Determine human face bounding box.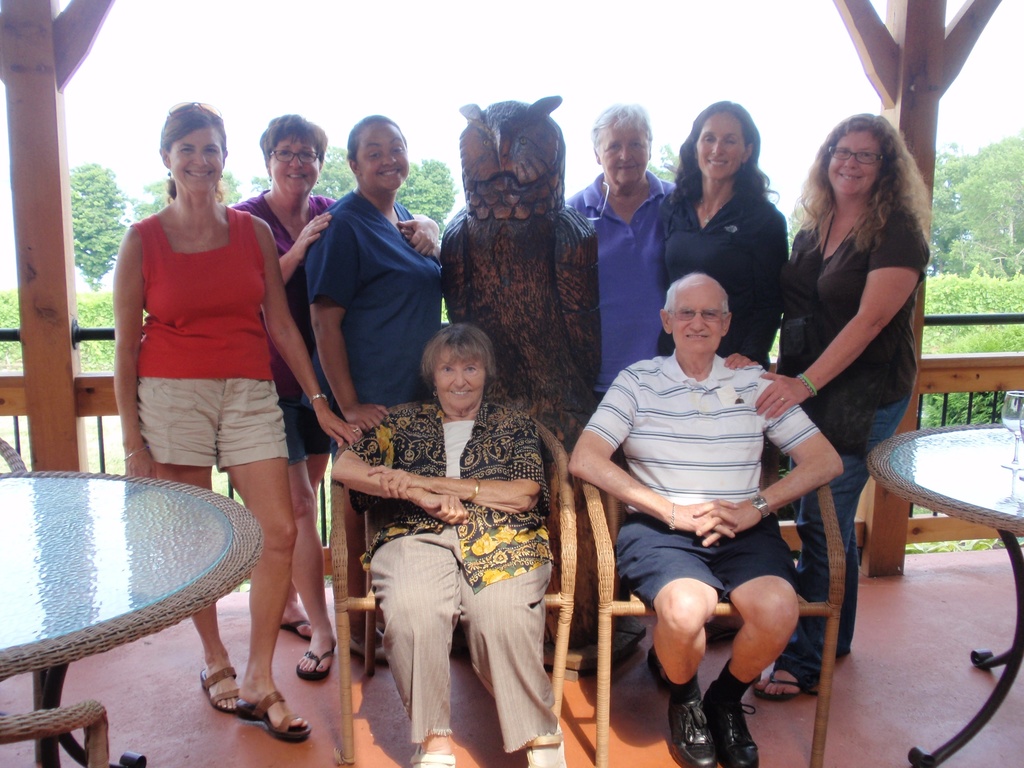
Determined: (356, 120, 412, 191).
